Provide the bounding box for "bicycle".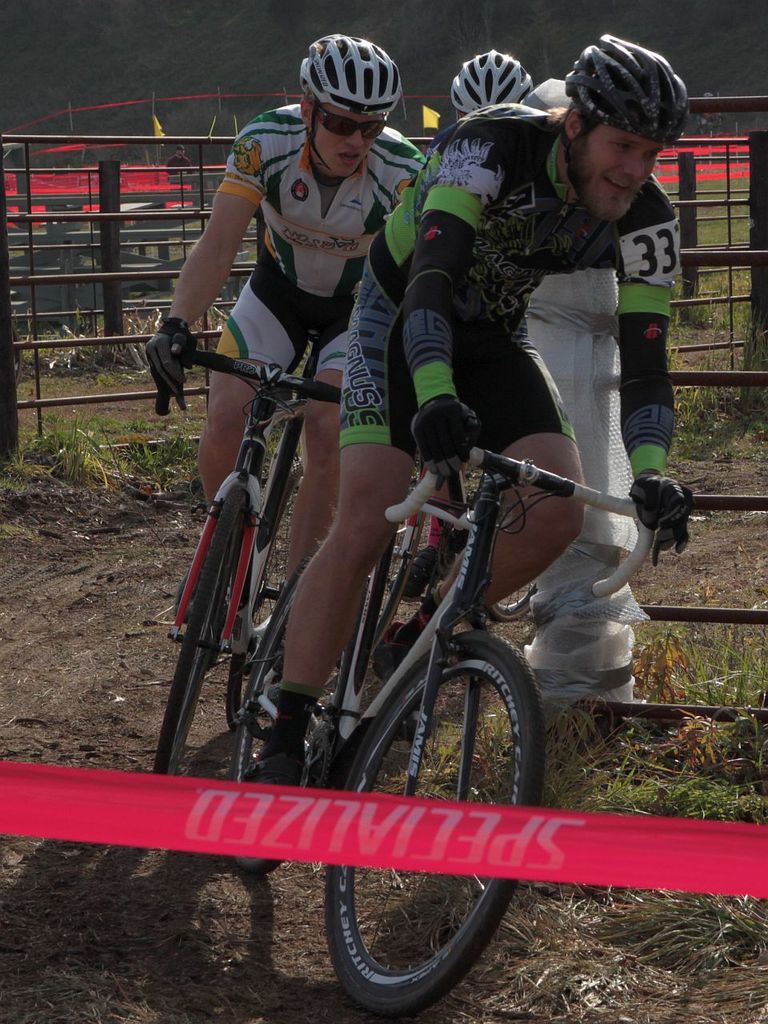
bbox=(236, 447, 649, 843).
